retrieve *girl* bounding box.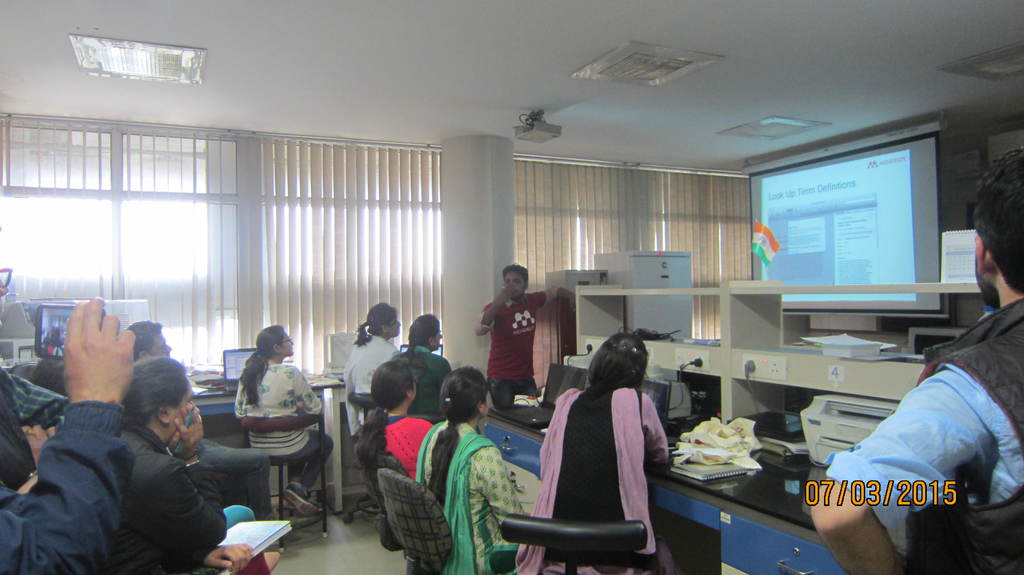
Bounding box: <bbox>214, 310, 330, 508</bbox>.
